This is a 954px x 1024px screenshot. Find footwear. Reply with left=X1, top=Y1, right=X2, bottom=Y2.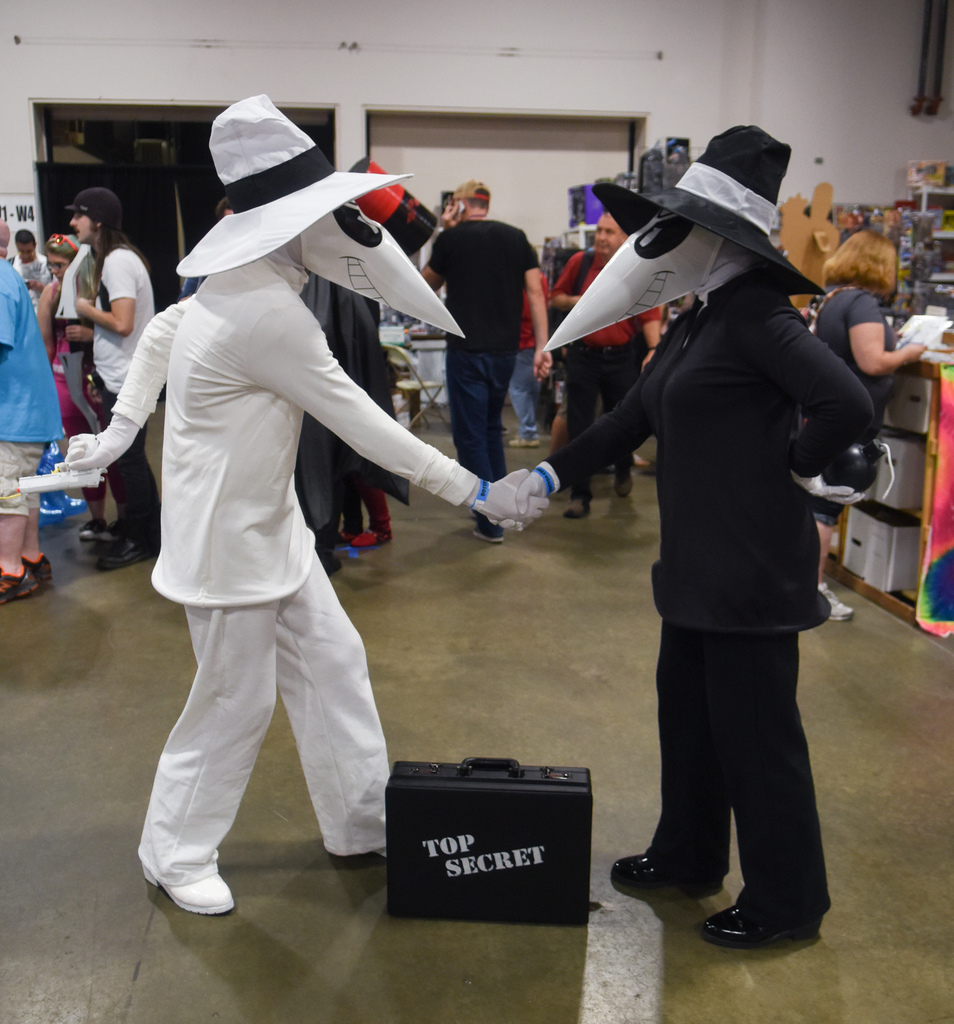
left=703, top=900, right=837, bottom=947.
